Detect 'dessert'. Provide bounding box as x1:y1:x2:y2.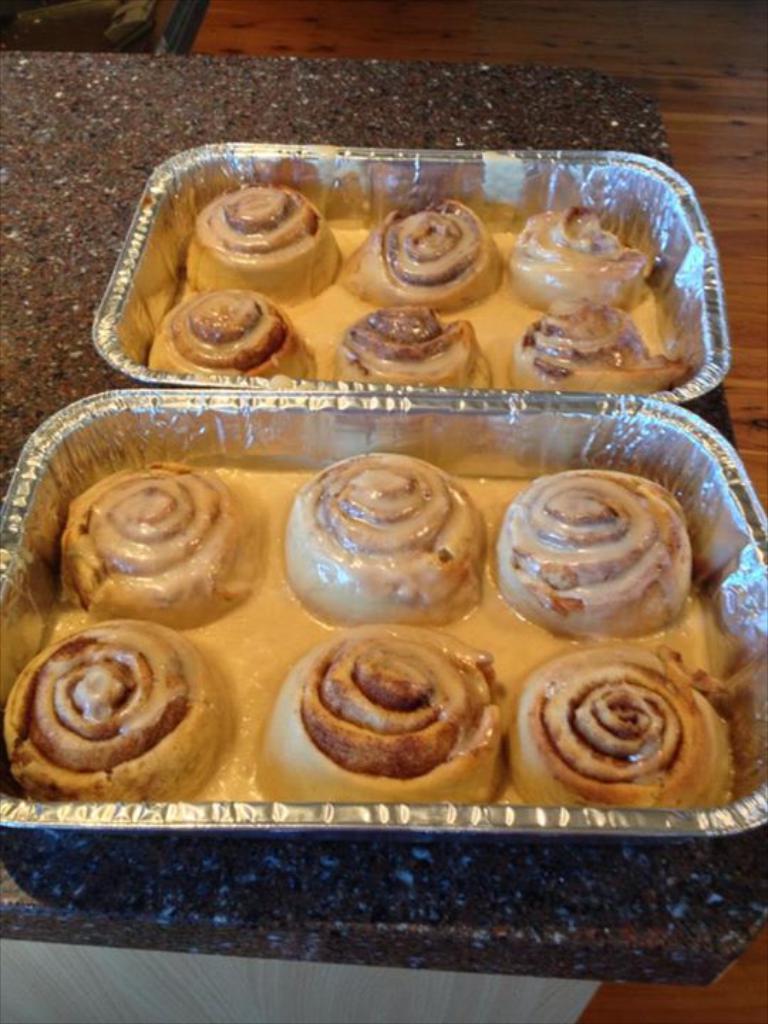
154:300:304:378.
